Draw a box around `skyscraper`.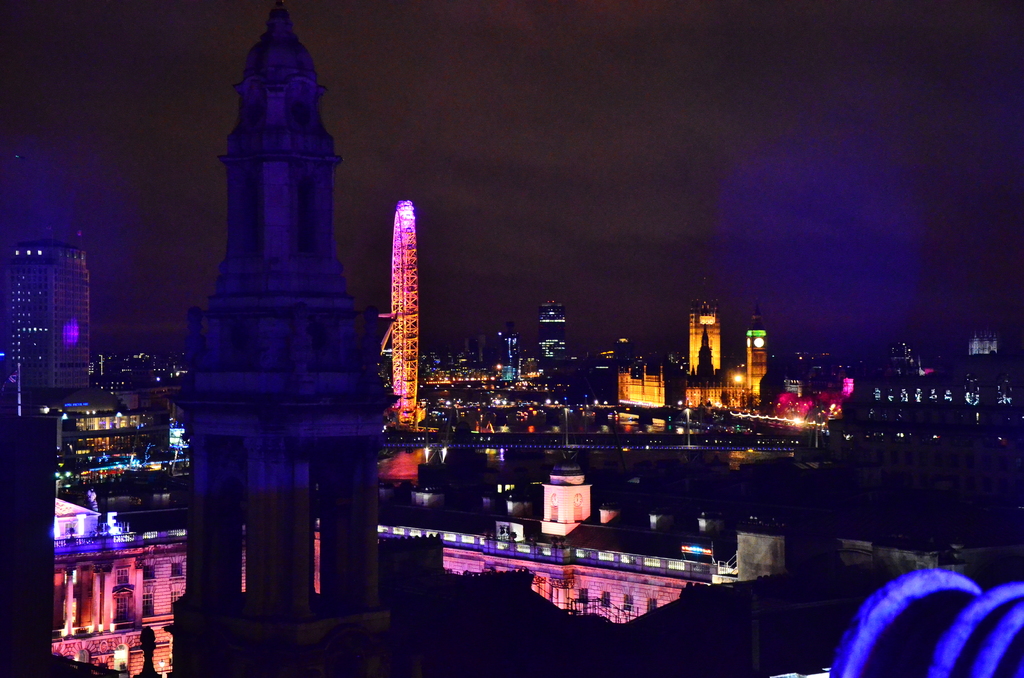
<region>387, 197, 431, 439</region>.
